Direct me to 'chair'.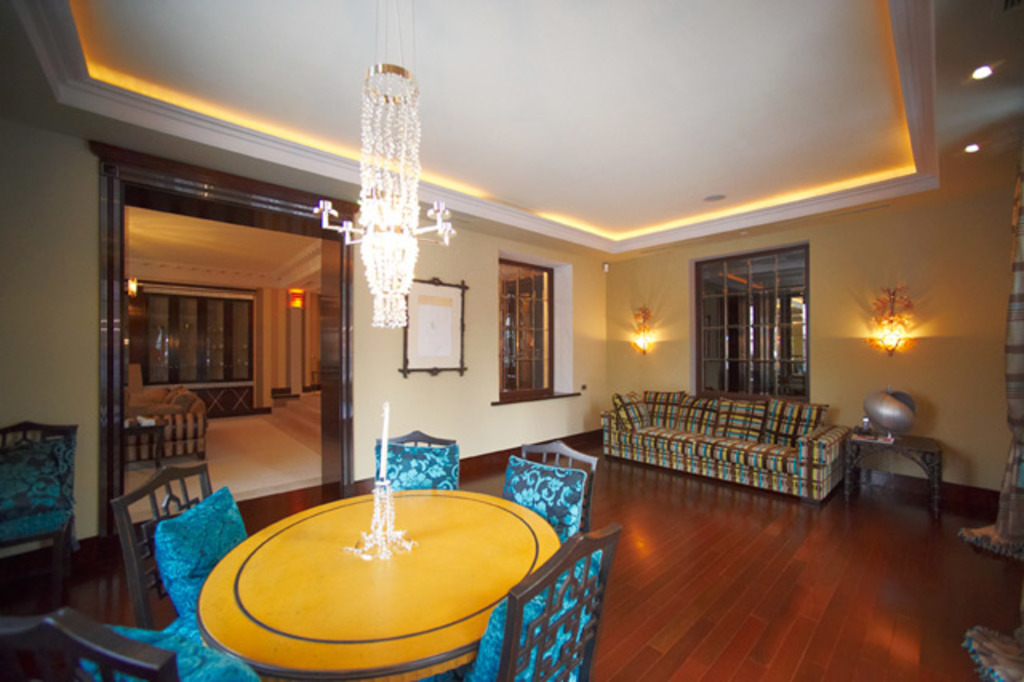
Direction: (left=421, top=520, right=619, bottom=680).
